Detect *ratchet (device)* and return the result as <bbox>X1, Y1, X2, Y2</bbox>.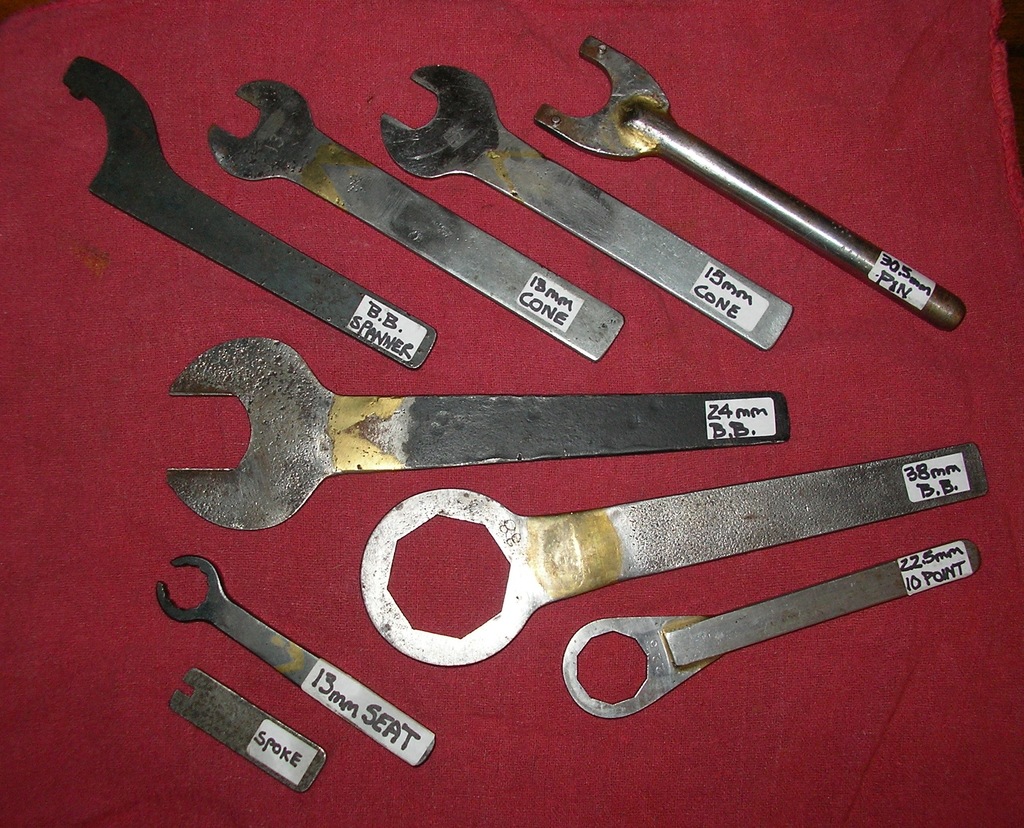
<bbox>373, 56, 794, 356</bbox>.
